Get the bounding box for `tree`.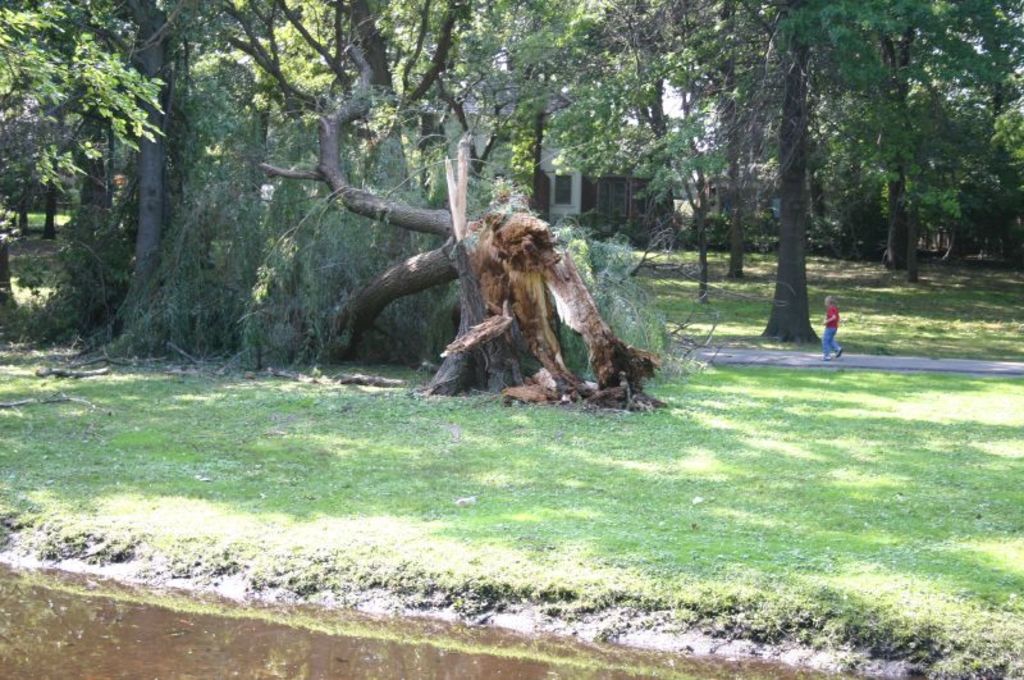
(x1=649, y1=0, x2=876, y2=342).
